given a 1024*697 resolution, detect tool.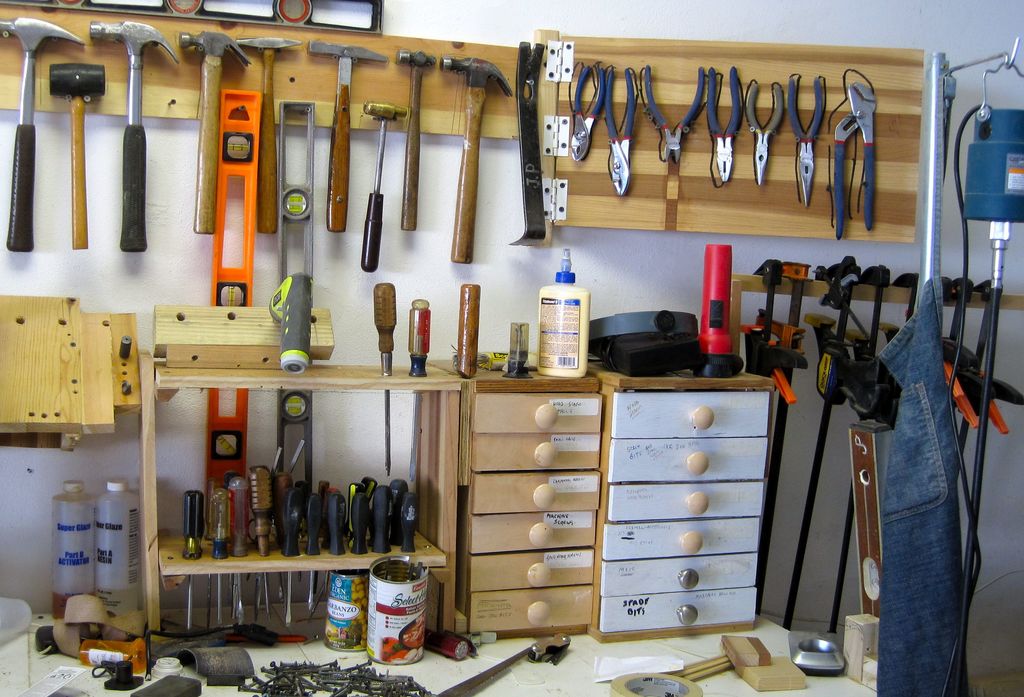
<box>445,57,515,264</box>.
